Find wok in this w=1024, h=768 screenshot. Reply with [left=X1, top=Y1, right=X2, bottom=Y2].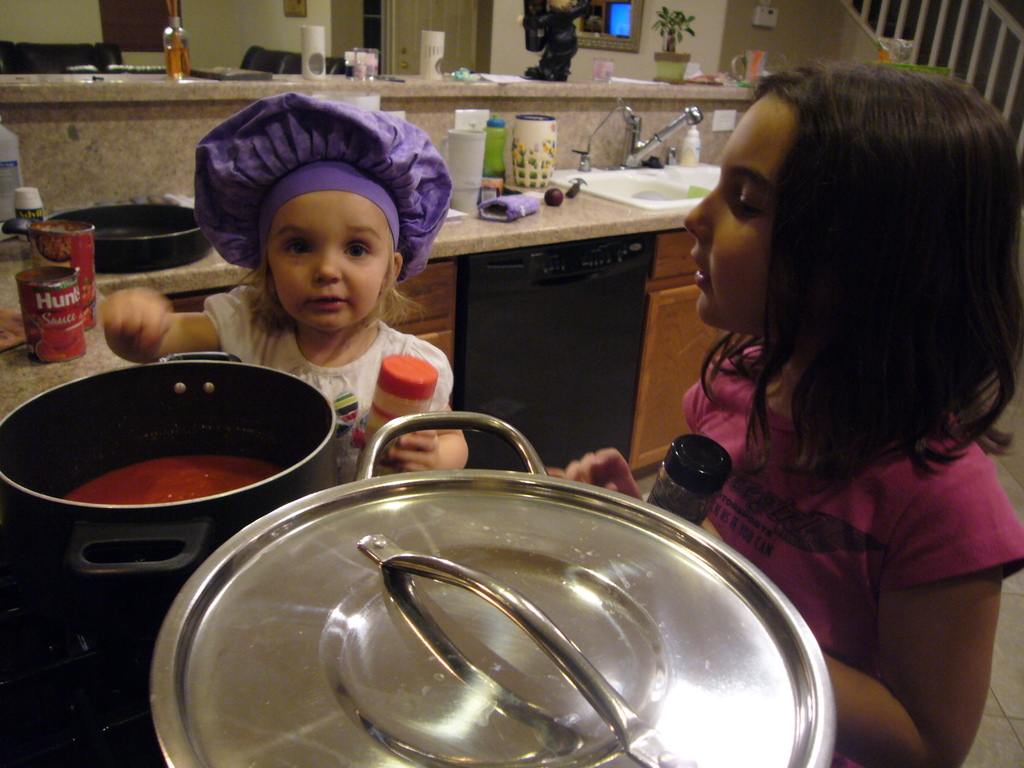
[left=150, top=409, right=844, bottom=767].
